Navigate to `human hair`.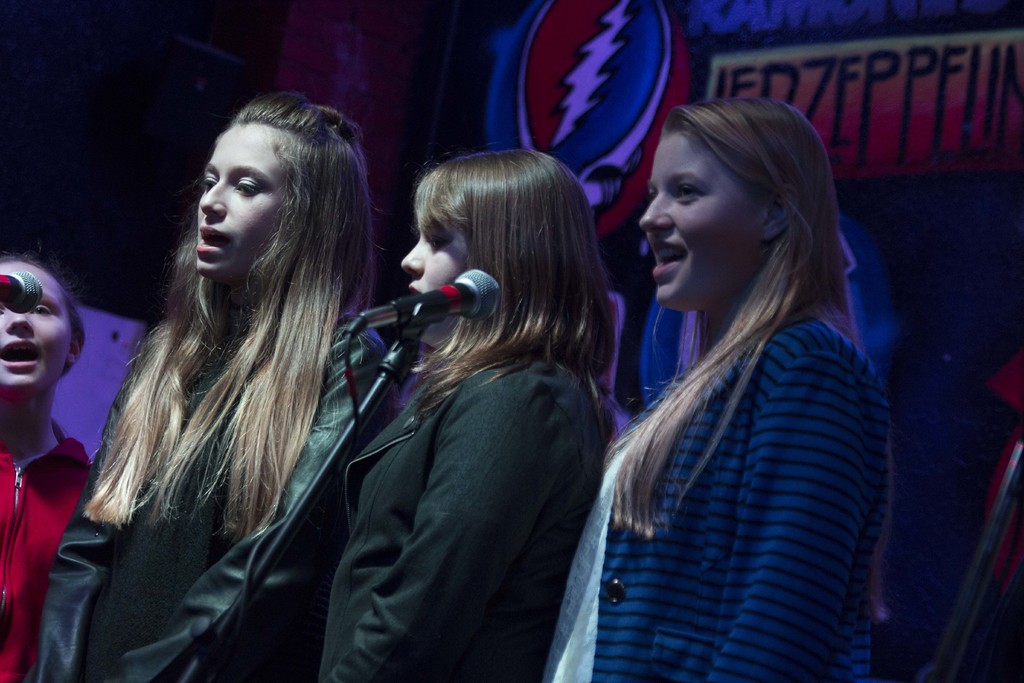
Navigation target: (93,89,358,603).
